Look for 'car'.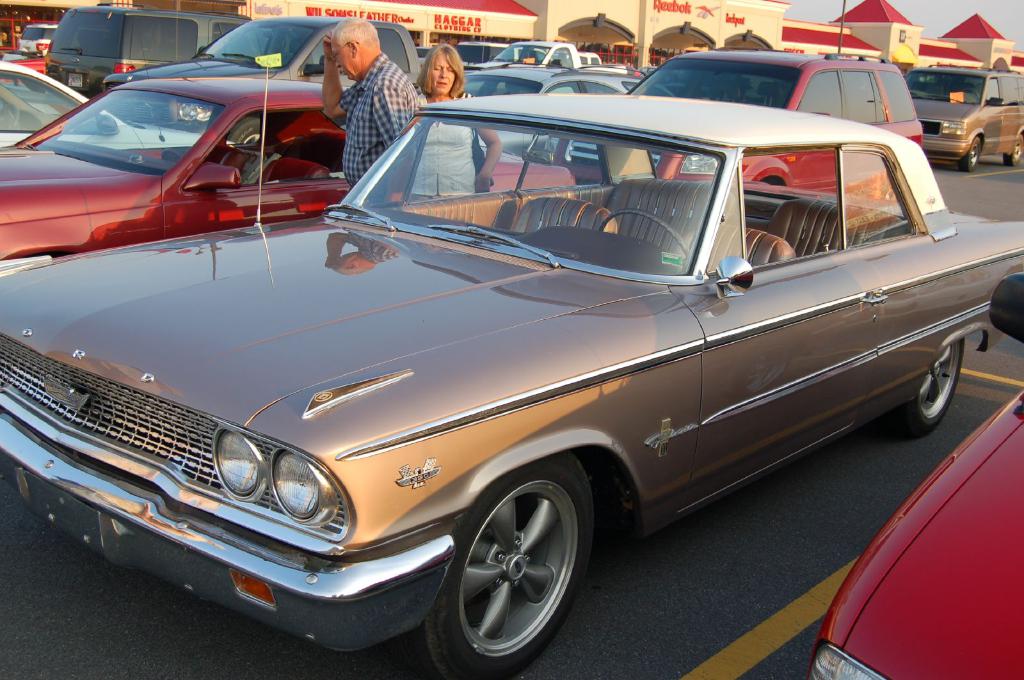
Found: Rect(904, 63, 1023, 175).
